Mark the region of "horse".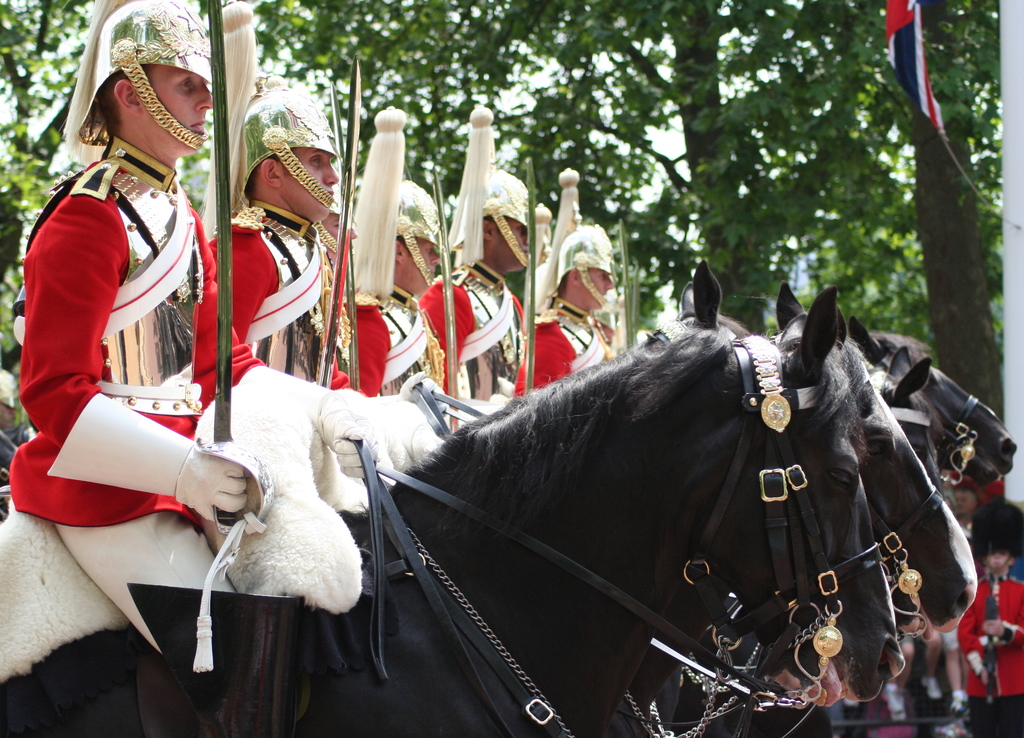
Region: crop(0, 256, 907, 737).
